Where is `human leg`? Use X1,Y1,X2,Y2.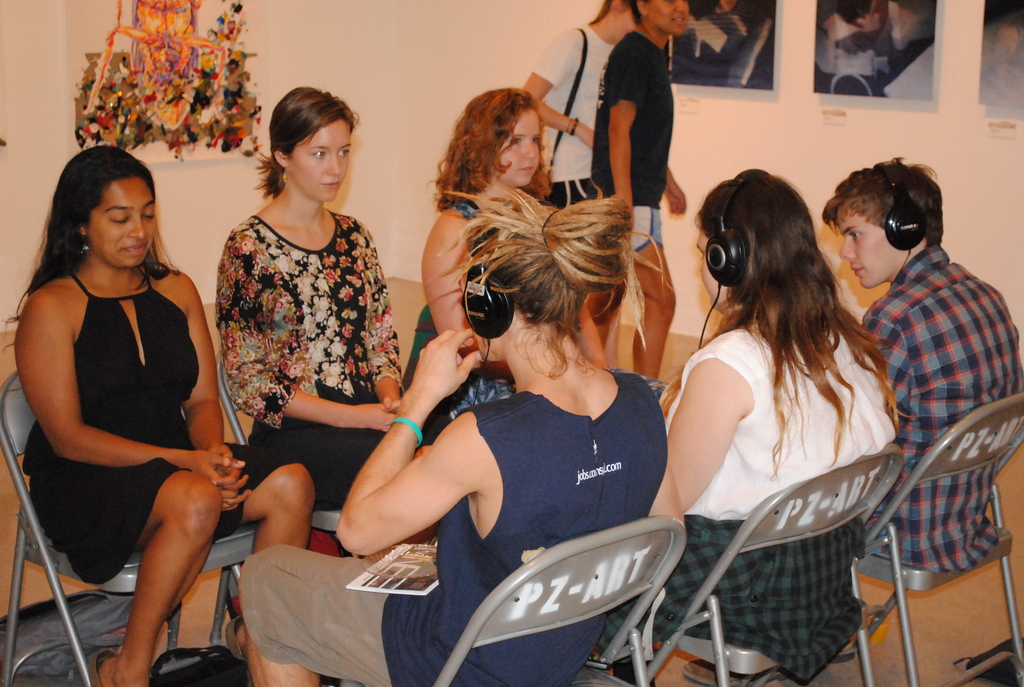
240,447,317,670.
